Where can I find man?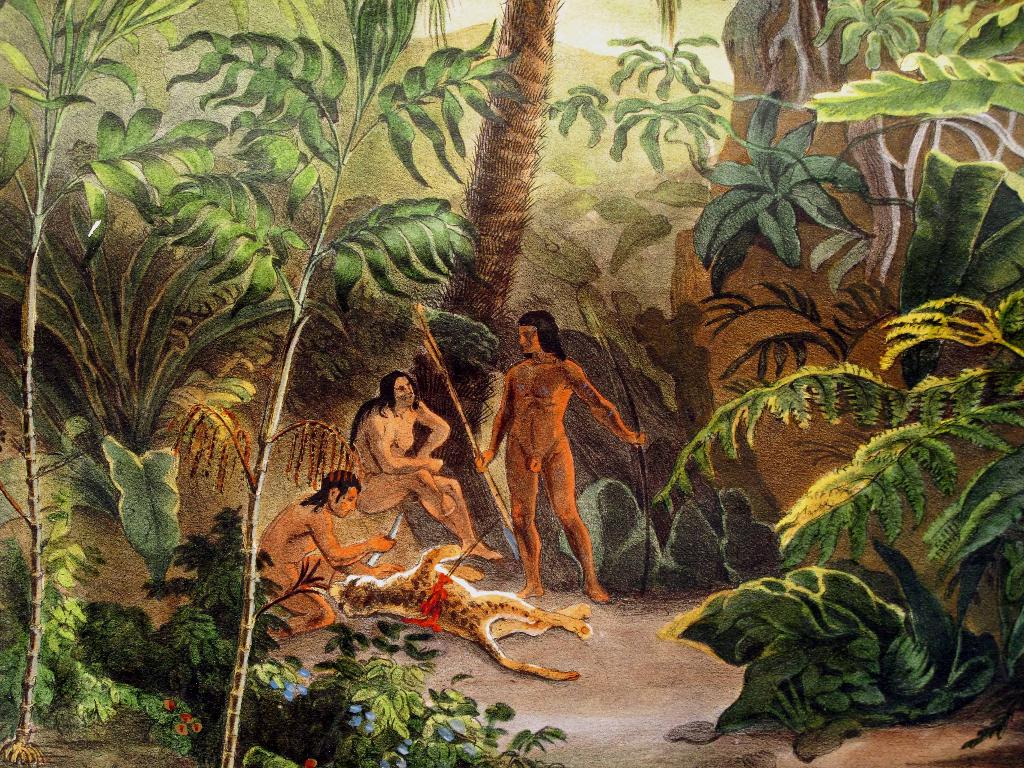
You can find it at {"left": 266, "top": 464, "right": 397, "bottom": 641}.
